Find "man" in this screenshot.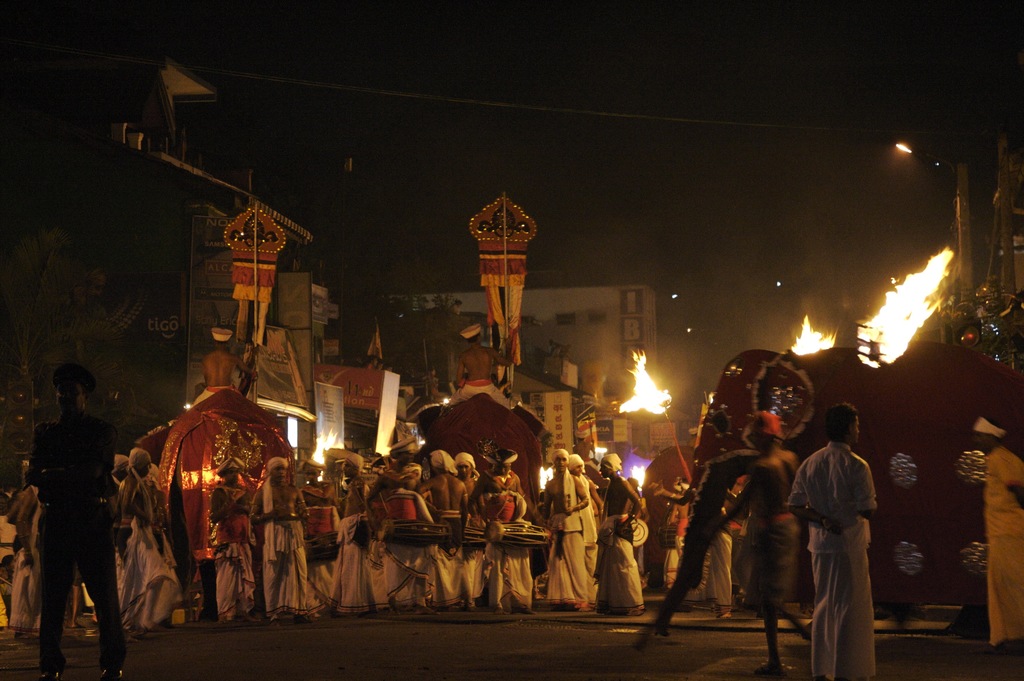
The bounding box for "man" is <region>963, 389, 1023, 659</region>.
